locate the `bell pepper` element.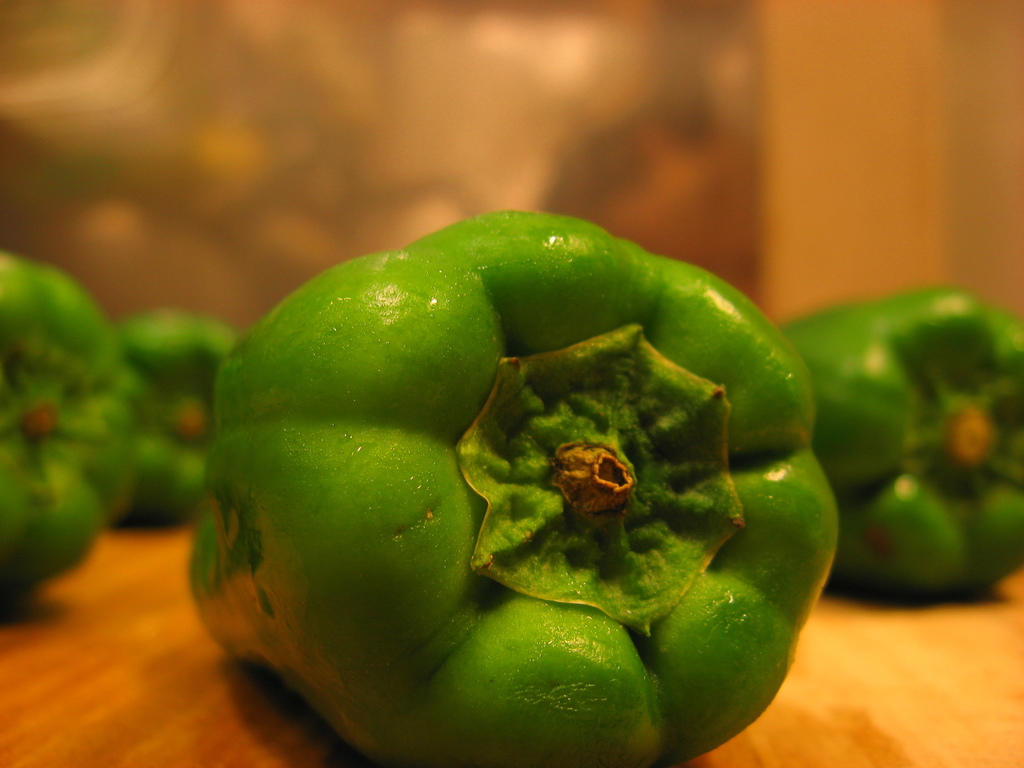
Element bbox: select_region(188, 211, 844, 767).
